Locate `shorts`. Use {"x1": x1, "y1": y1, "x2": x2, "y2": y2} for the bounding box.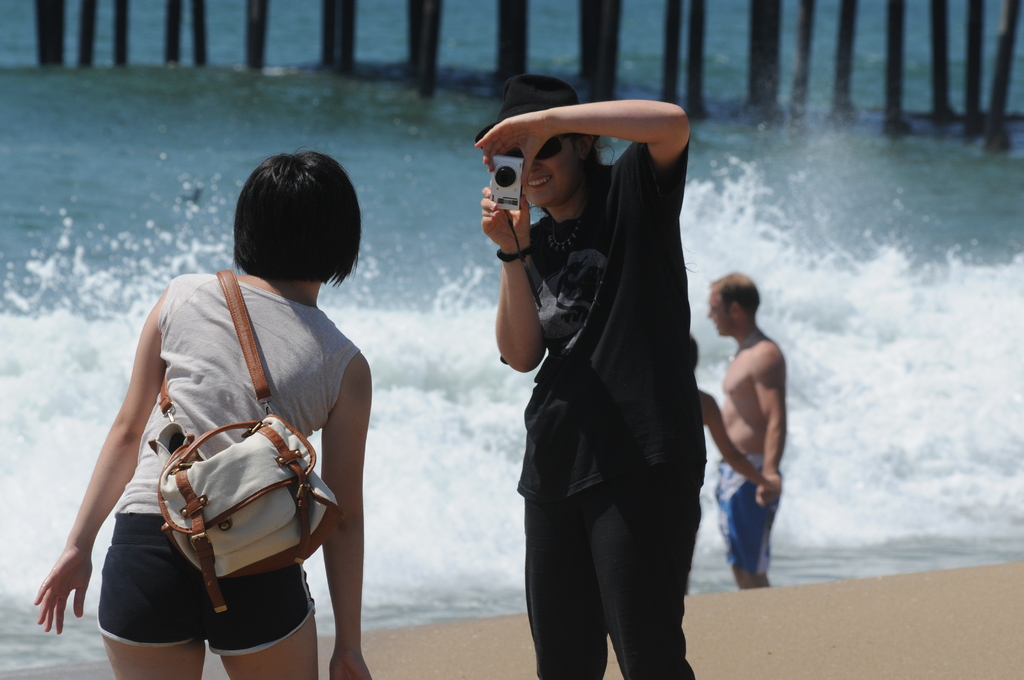
{"x1": 714, "y1": 449, "x2": 779, "y2": 571}.
